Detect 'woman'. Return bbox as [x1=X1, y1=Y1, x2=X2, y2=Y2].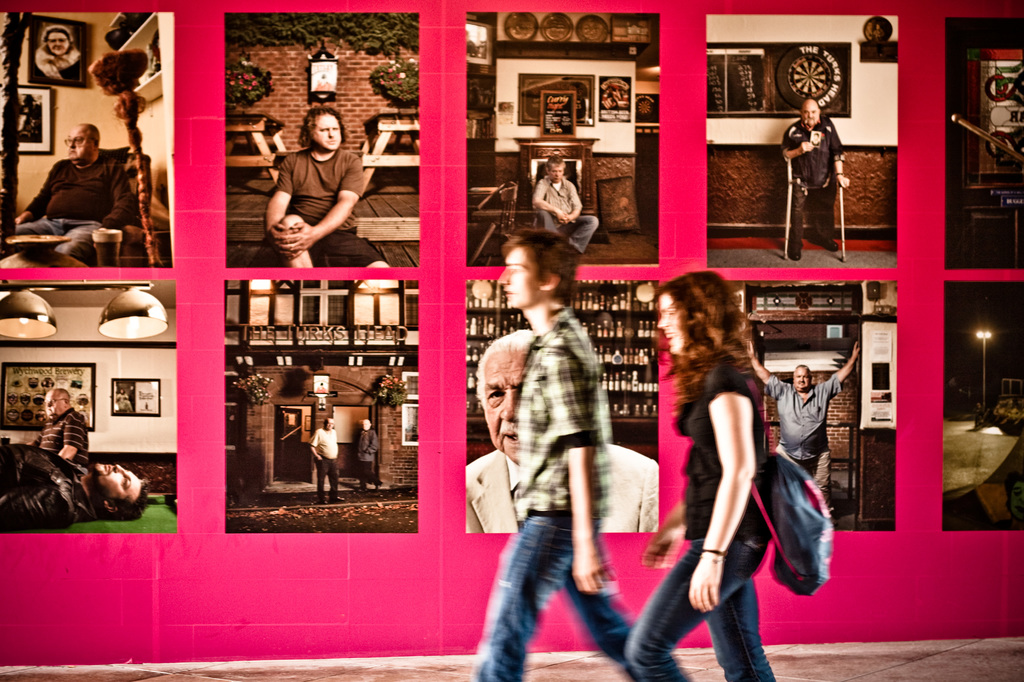
[x1=664, y1=271, x2=815, y2=681].
